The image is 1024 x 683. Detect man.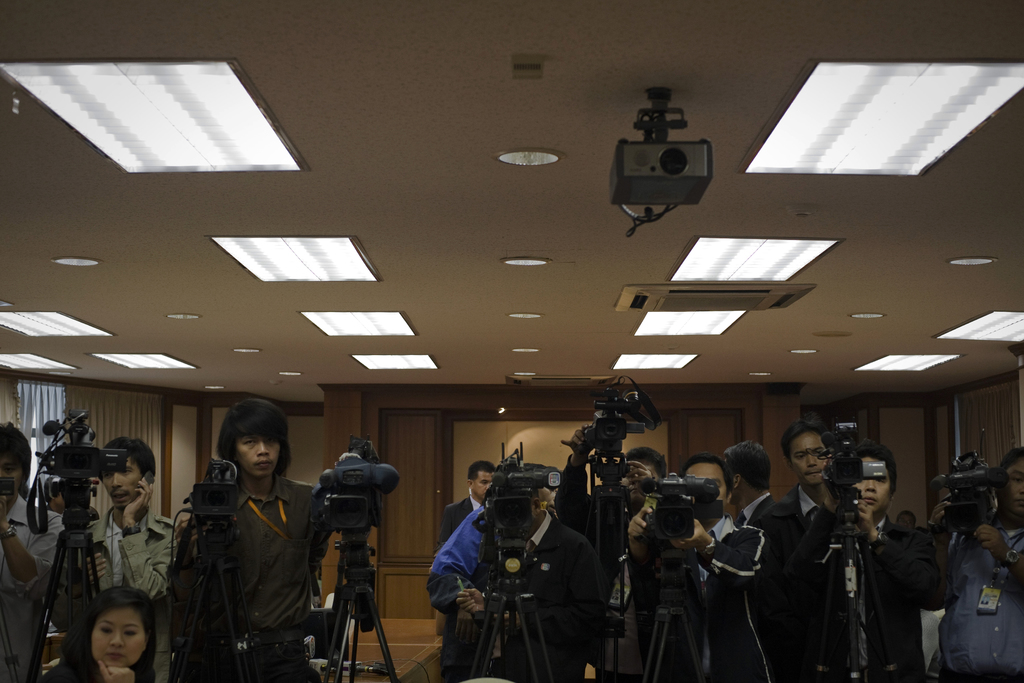
Detection: (719,443,778,525).
